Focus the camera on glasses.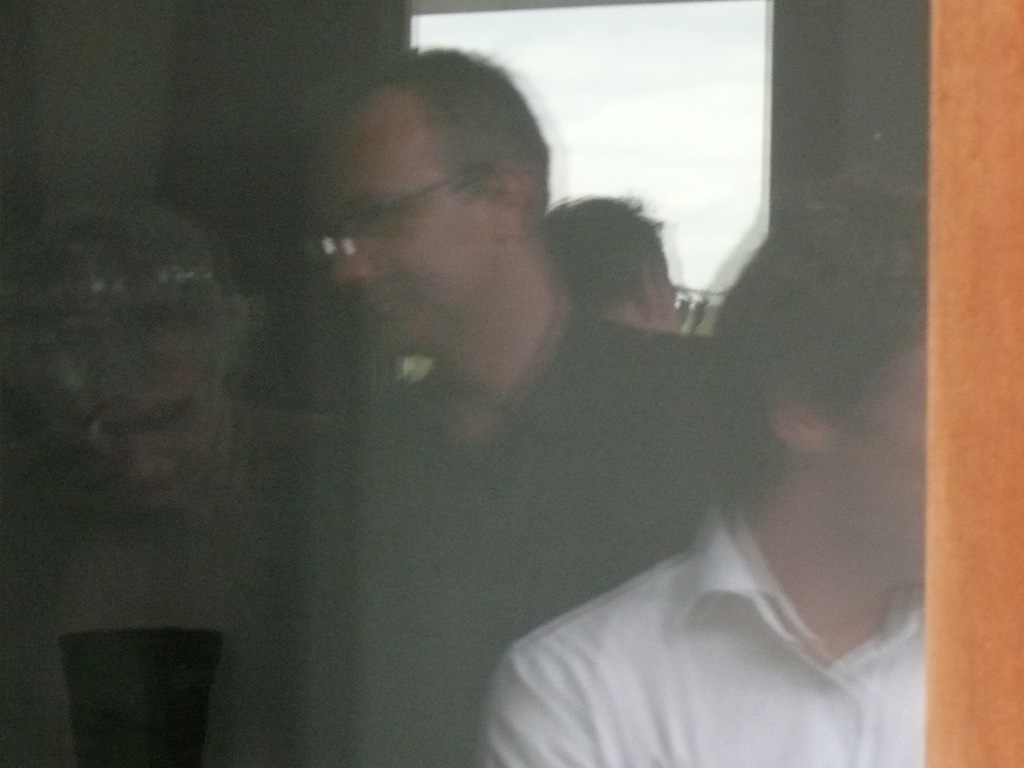
Focus region: (299,150,529,266).
